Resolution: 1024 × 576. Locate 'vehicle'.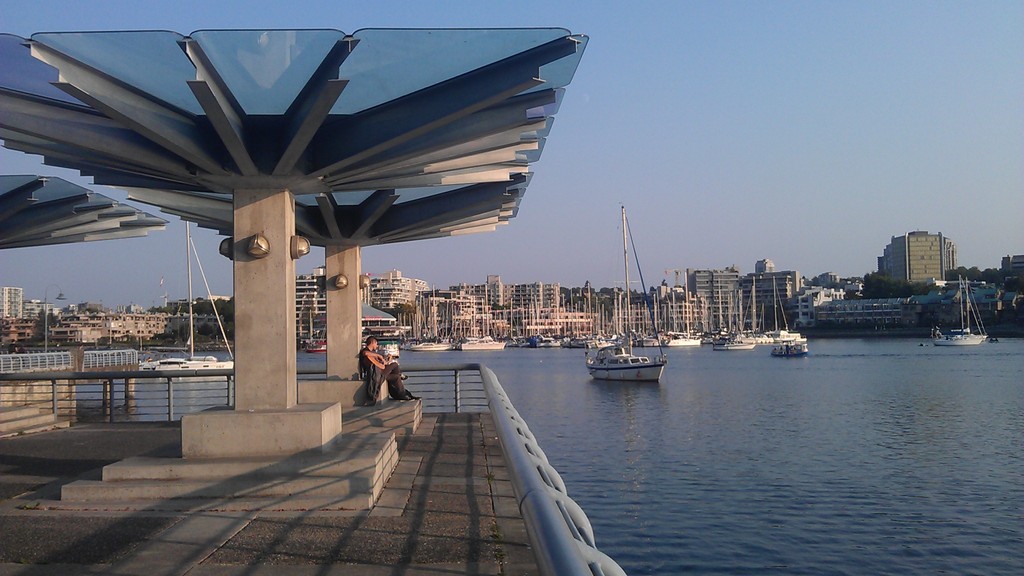
<box>932,279,986,348</box>.
